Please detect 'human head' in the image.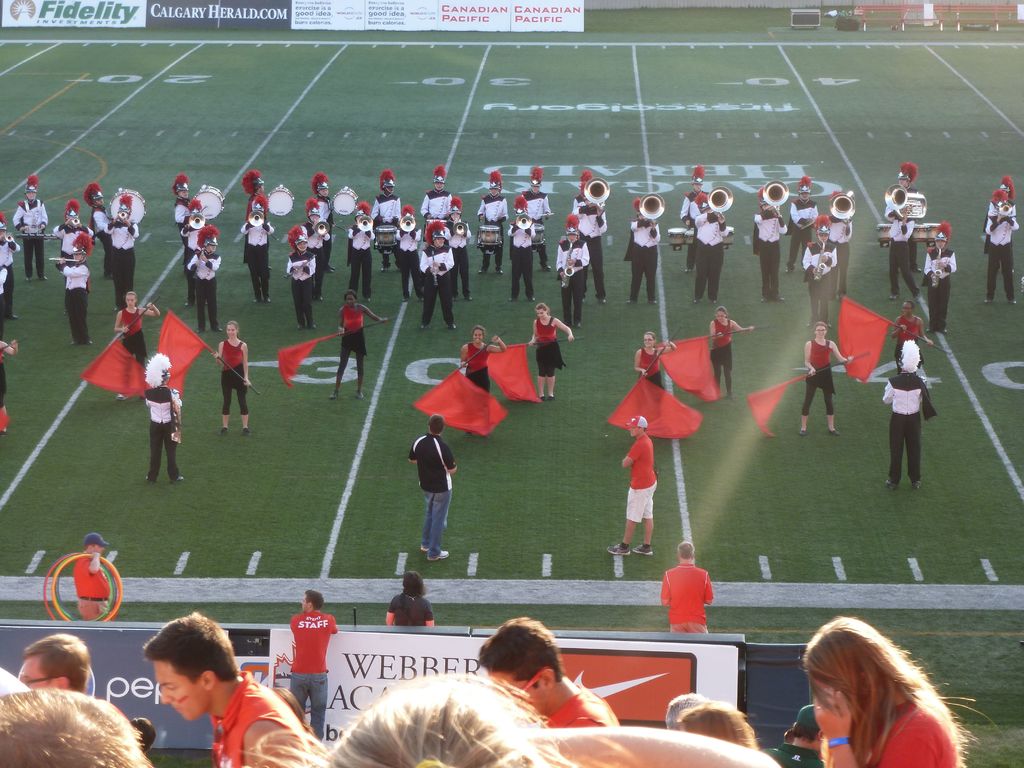
BBox(675, 538, 693, 565).
